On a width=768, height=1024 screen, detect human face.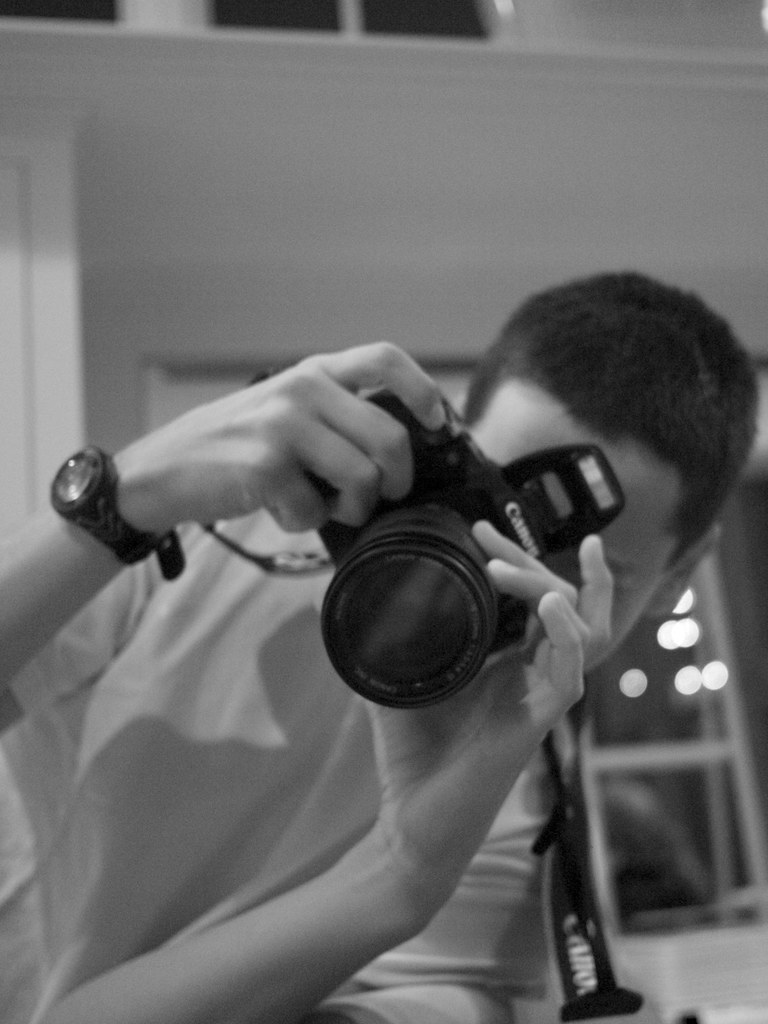
<region>473, 377, 676, 664</region>.
